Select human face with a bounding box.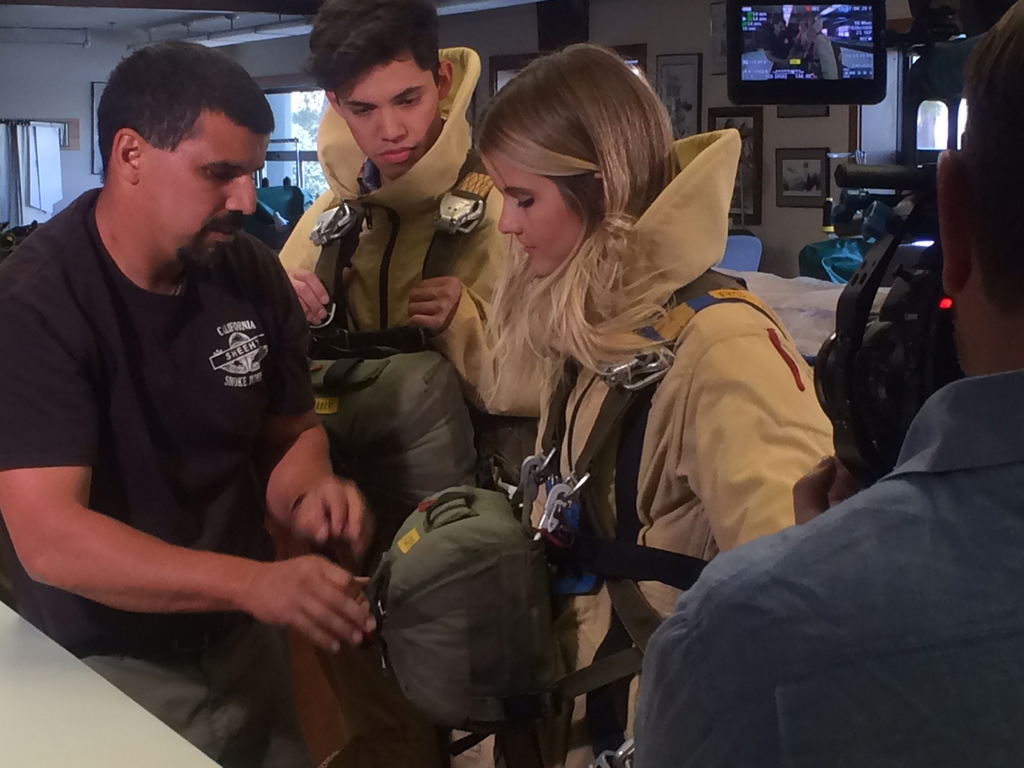
344,56,436,180.
